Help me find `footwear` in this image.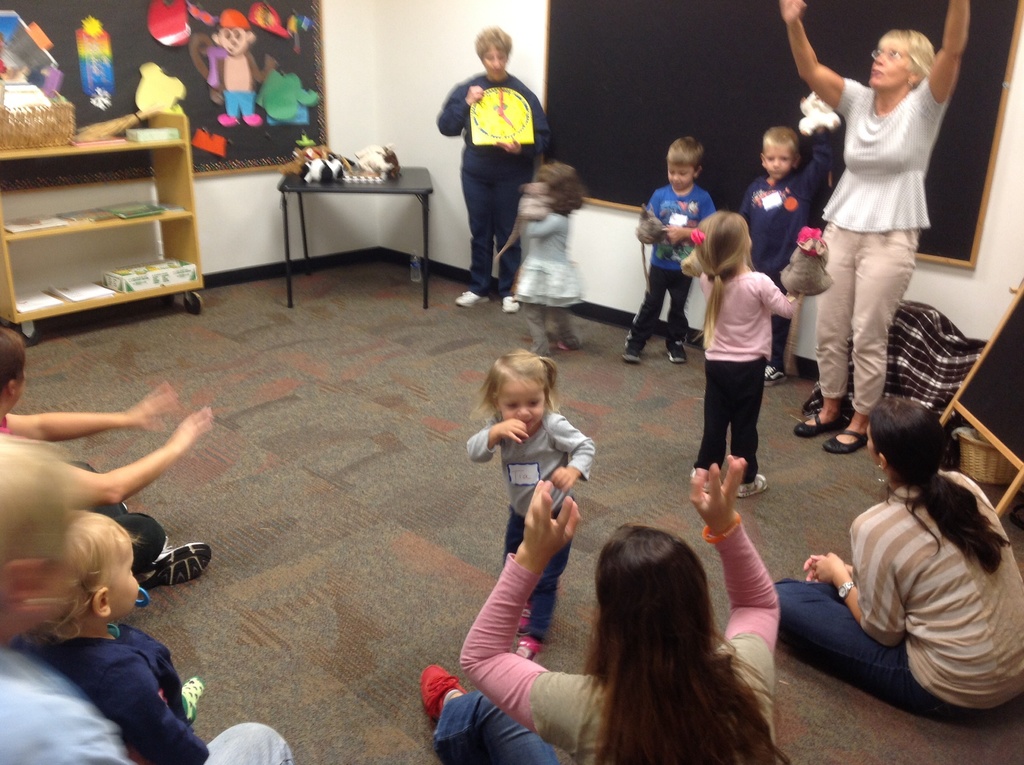
Found it: (left=764, top=362, right=785, bottom=385).
